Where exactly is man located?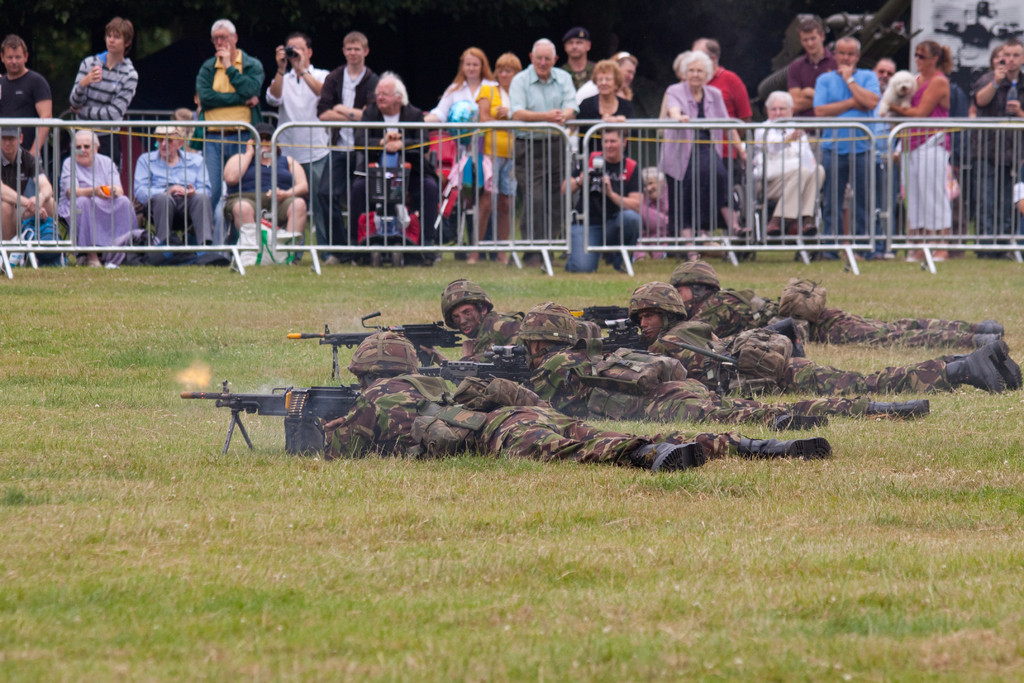
Its bounding box is [437, 280, 598, 349].
